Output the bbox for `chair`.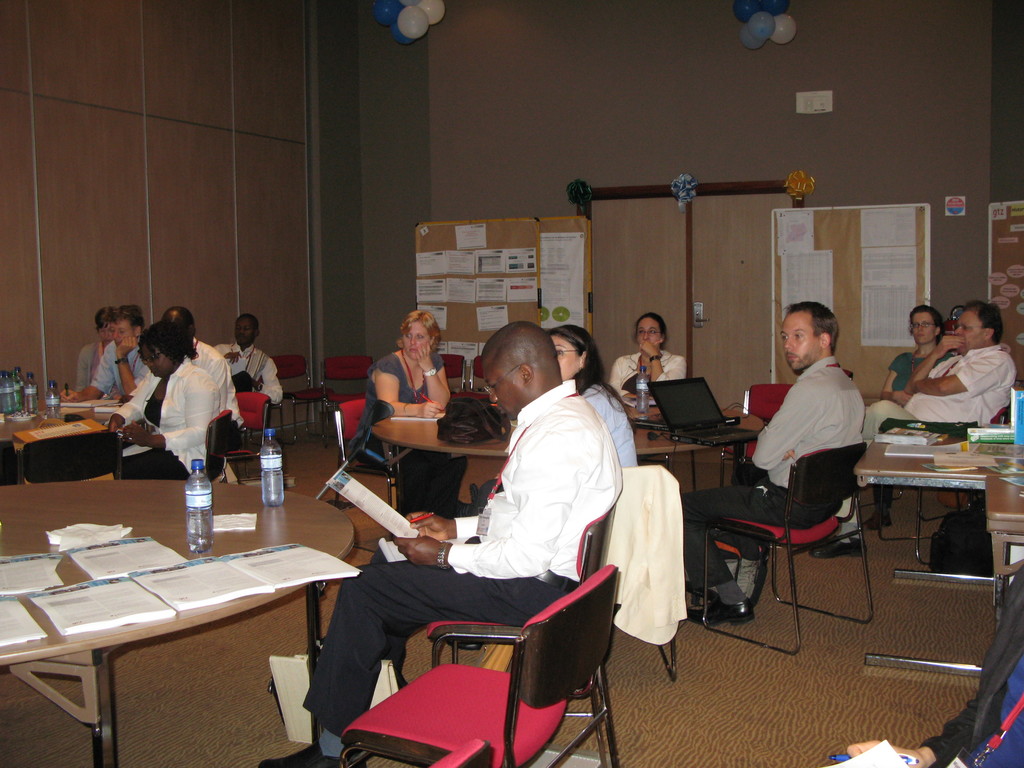
(609, 468, 680, 677).
